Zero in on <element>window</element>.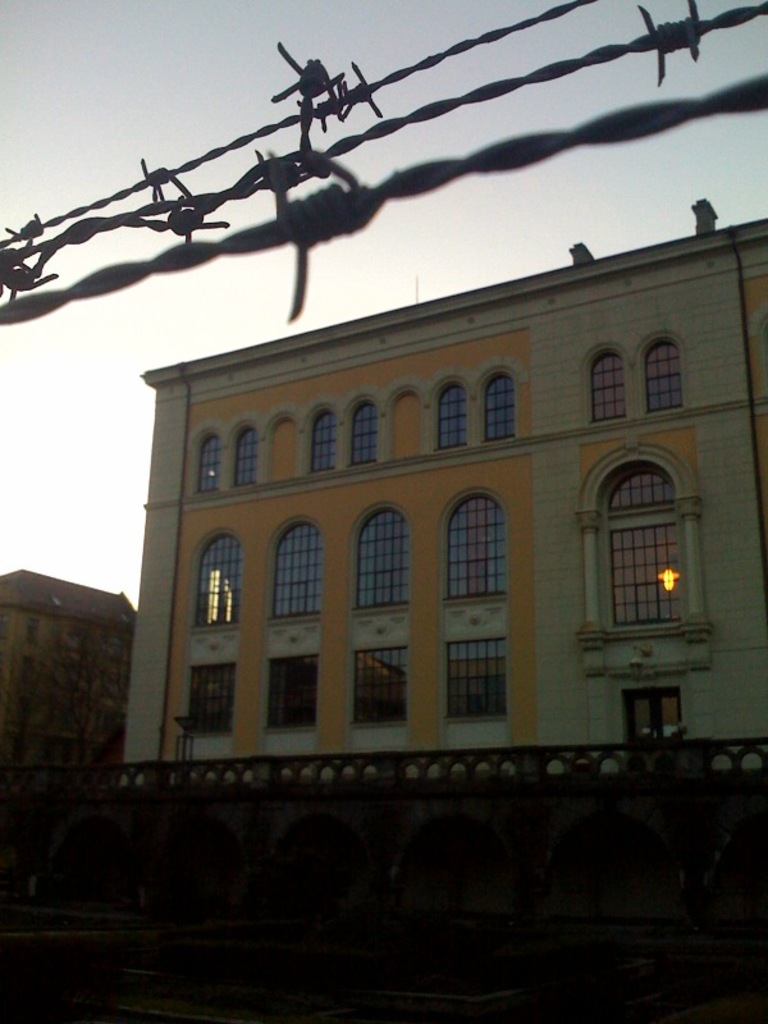
Zeroed in: 607, 461, 677, 515.
